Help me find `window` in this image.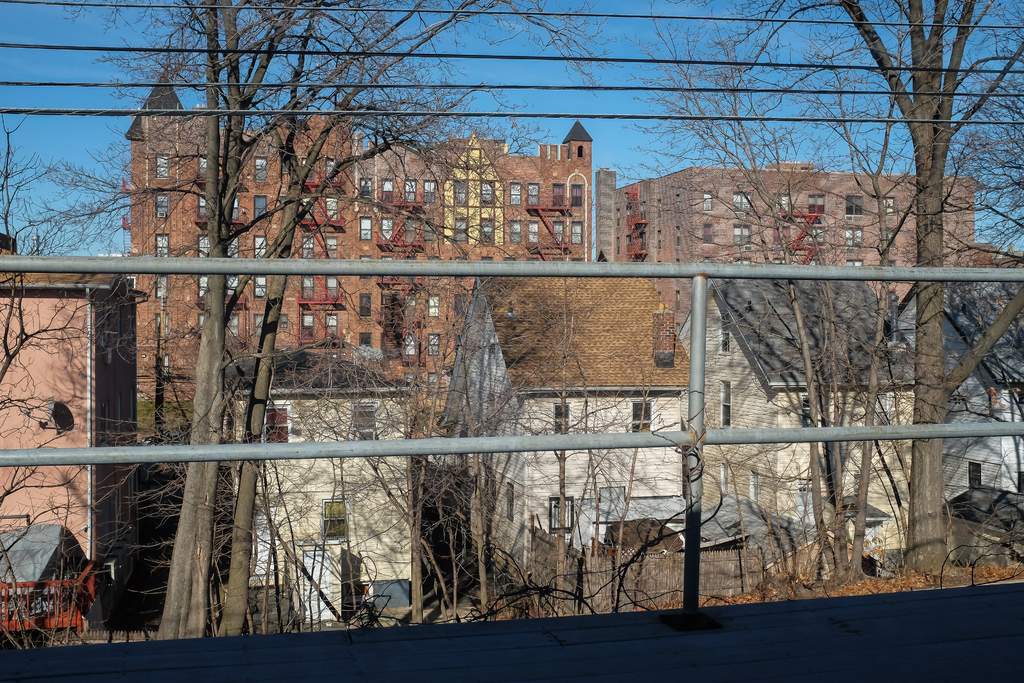
Found it: x1=430, y1=331, x2=440, y2=358.
